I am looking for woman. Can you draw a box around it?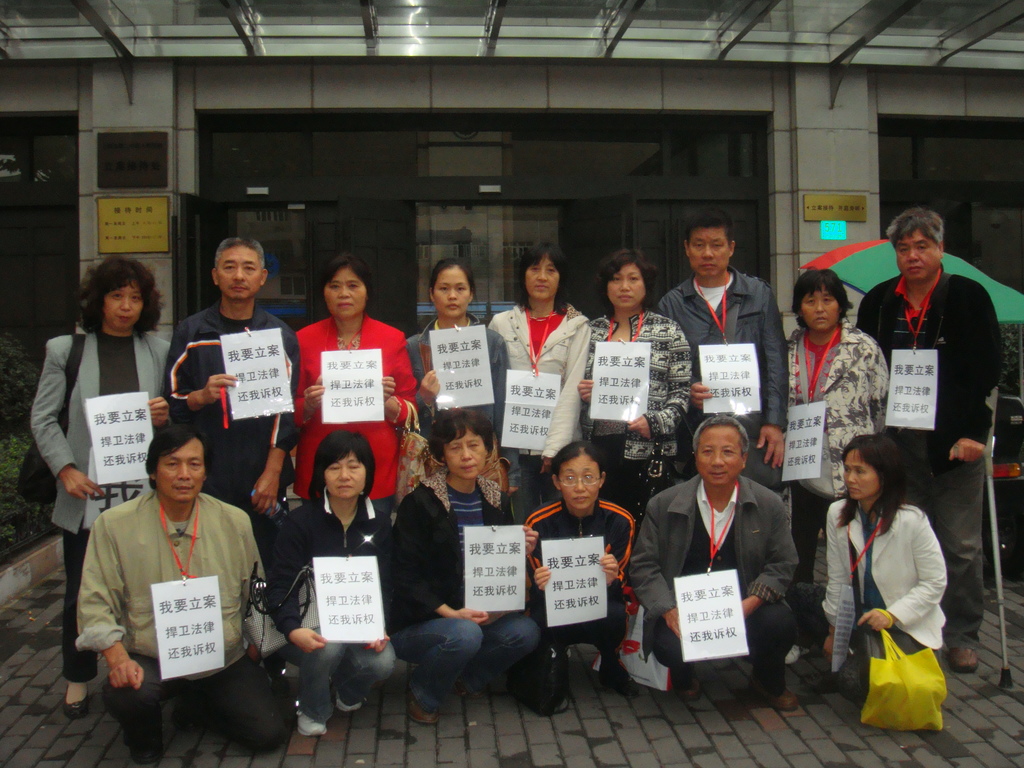
Sure, the bounding box is bbox(289, 252, 415, 500).
